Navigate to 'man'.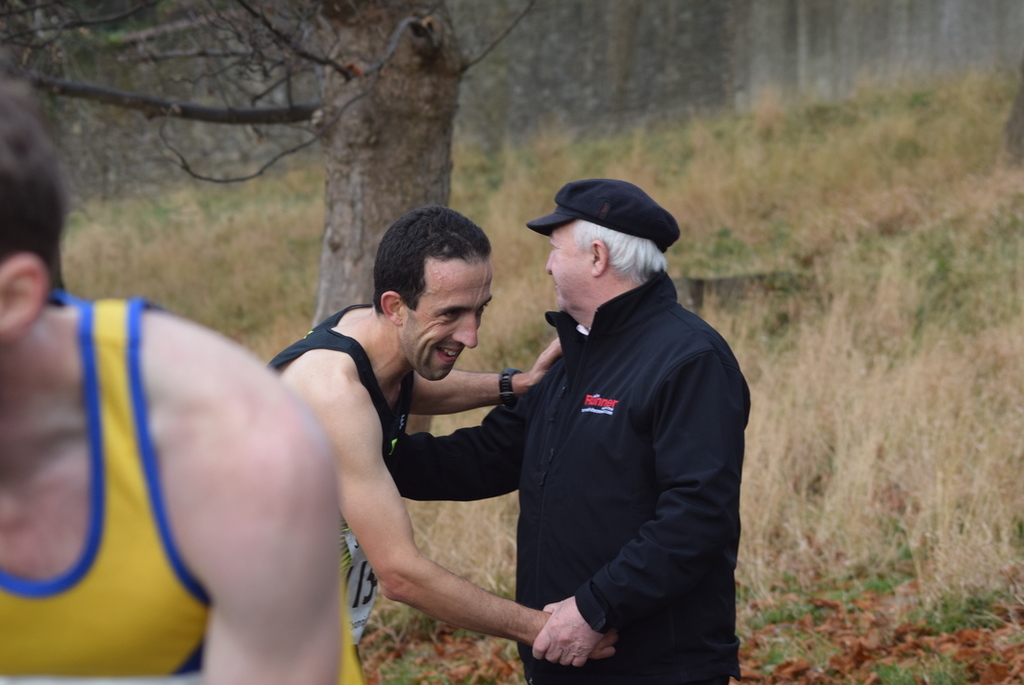
Navigation target: [left=262, top=205, right=579, bottom=684].
